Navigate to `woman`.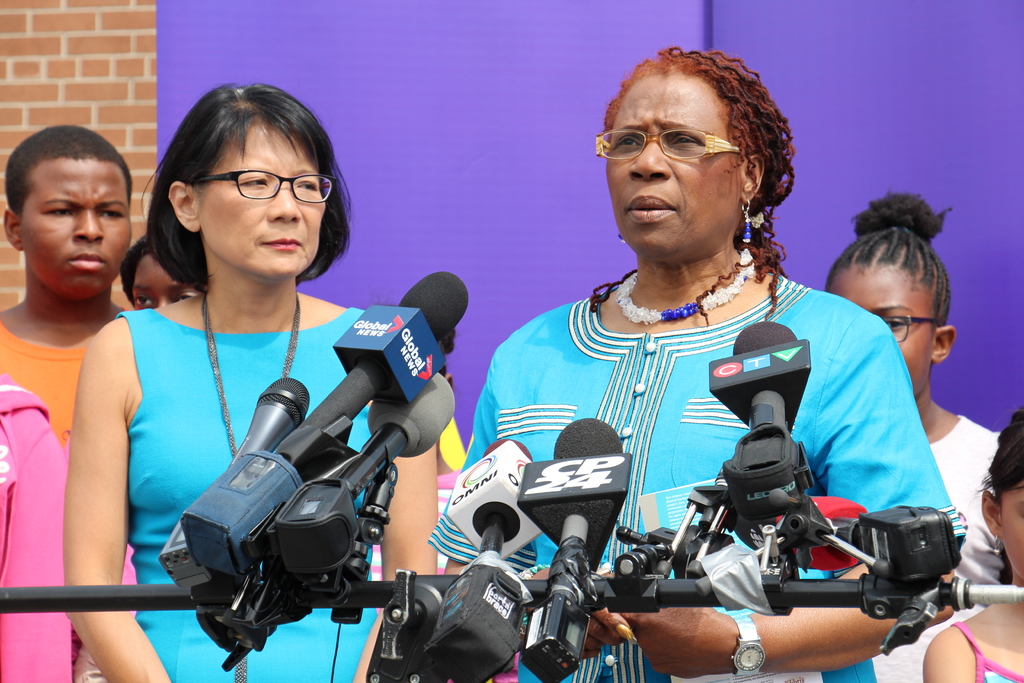
Navigation target: l=58, t=70, r=447, b=682.
